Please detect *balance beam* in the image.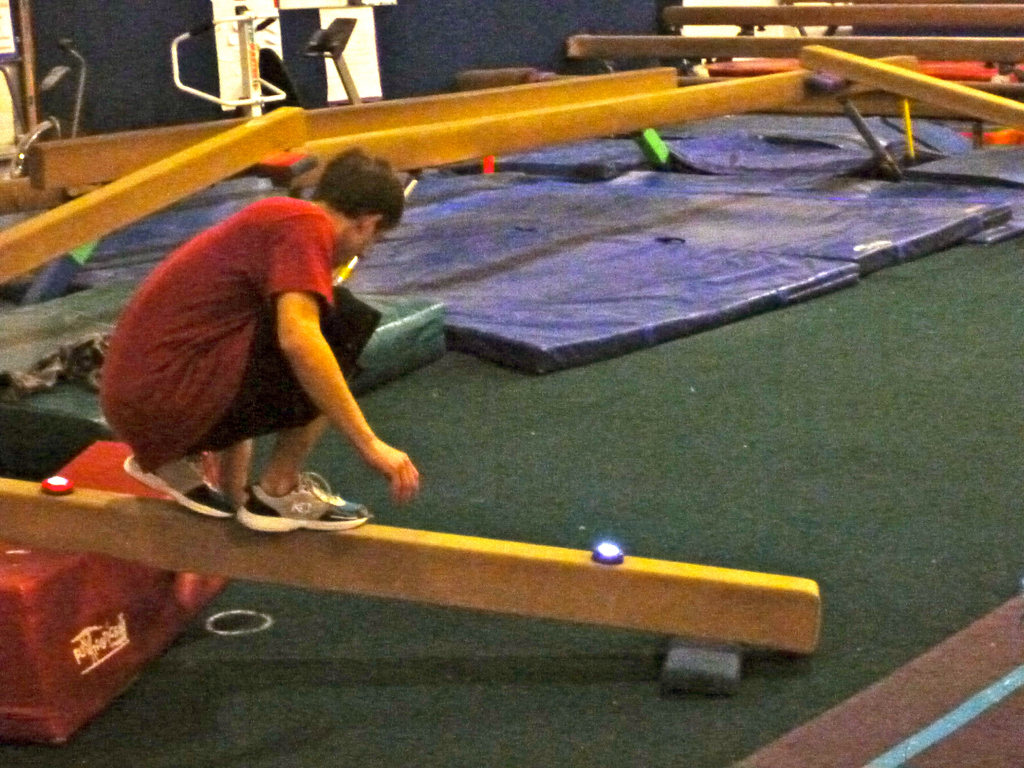
[452, 69, 1023, 121].
